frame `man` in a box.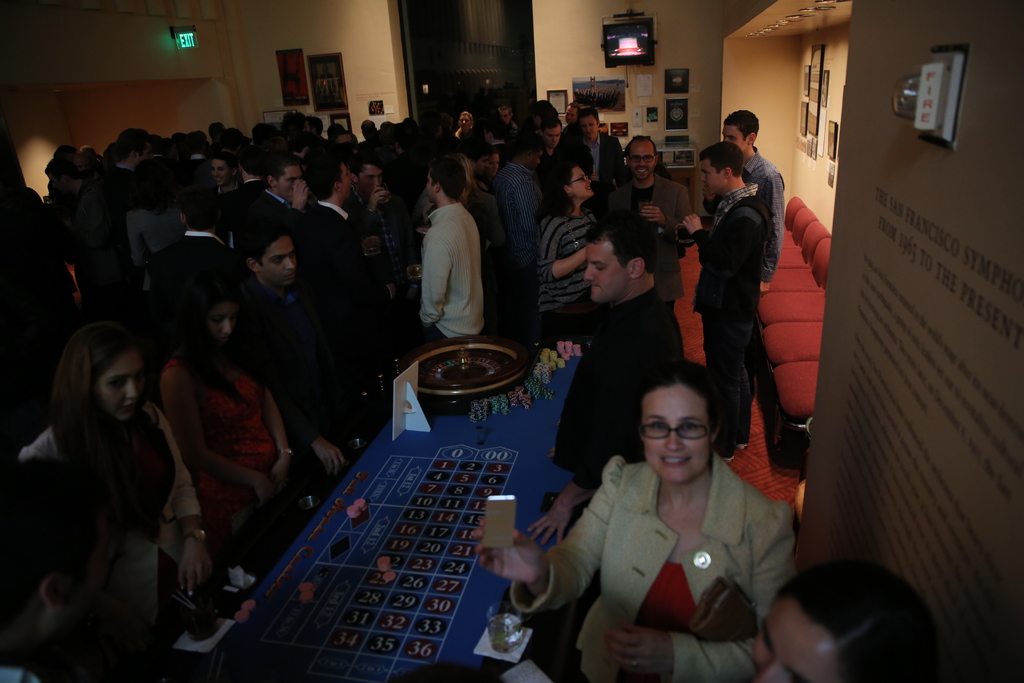
232/152/263/213.
